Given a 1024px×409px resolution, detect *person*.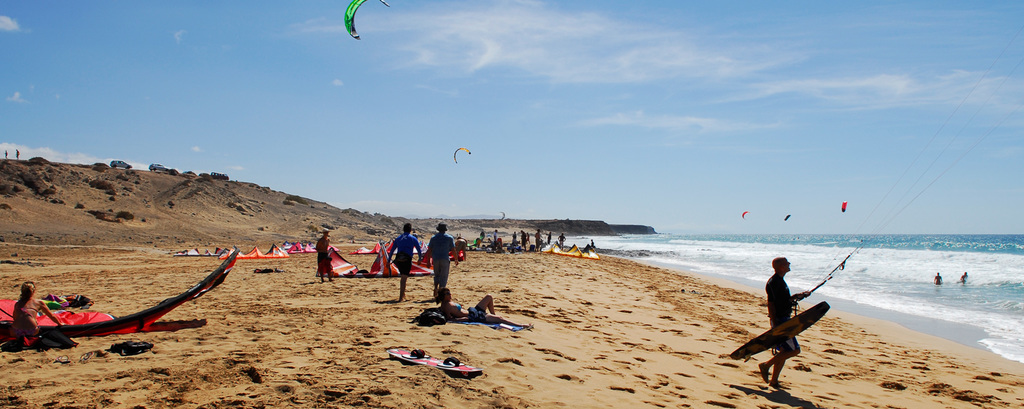
Rect(316, 230, 330, 283).
